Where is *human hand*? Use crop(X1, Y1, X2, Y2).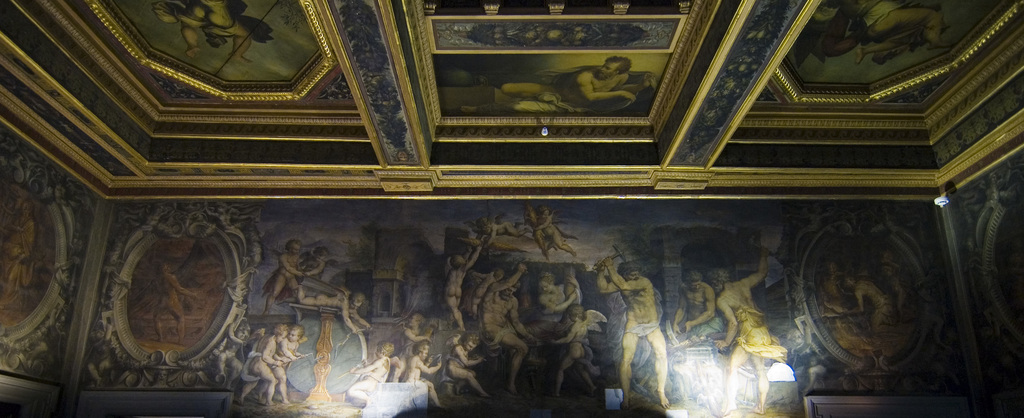
crop(684, 323, 692, 335).
